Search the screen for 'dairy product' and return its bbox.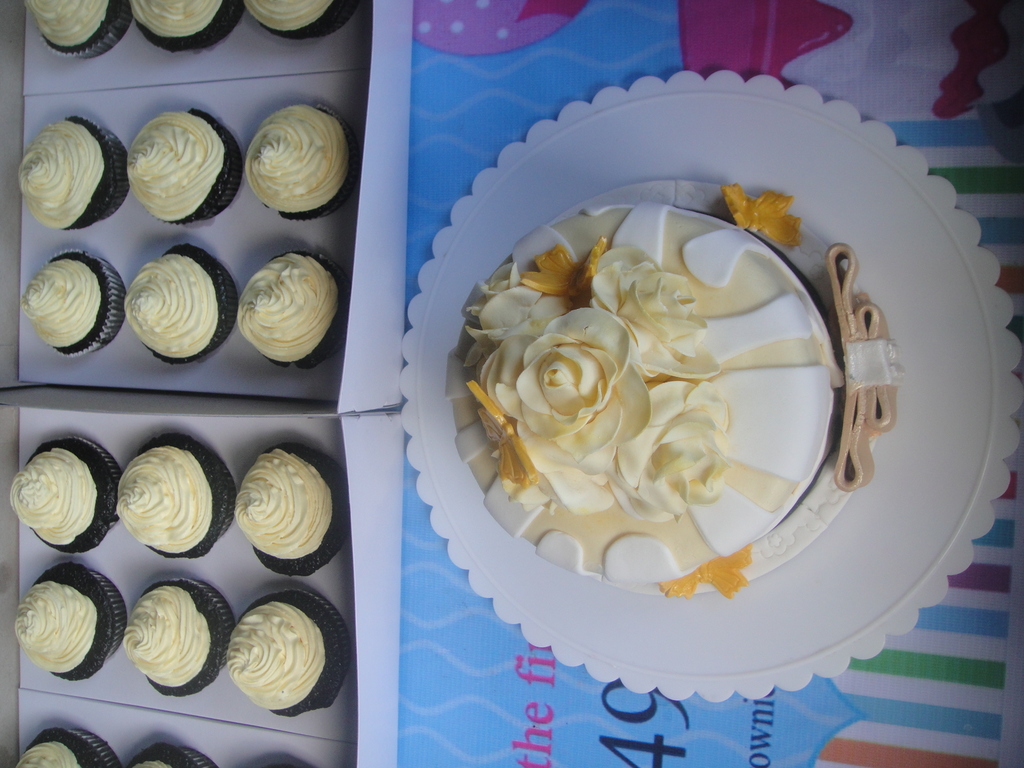
Found: box(125, 596, 203, 687).
